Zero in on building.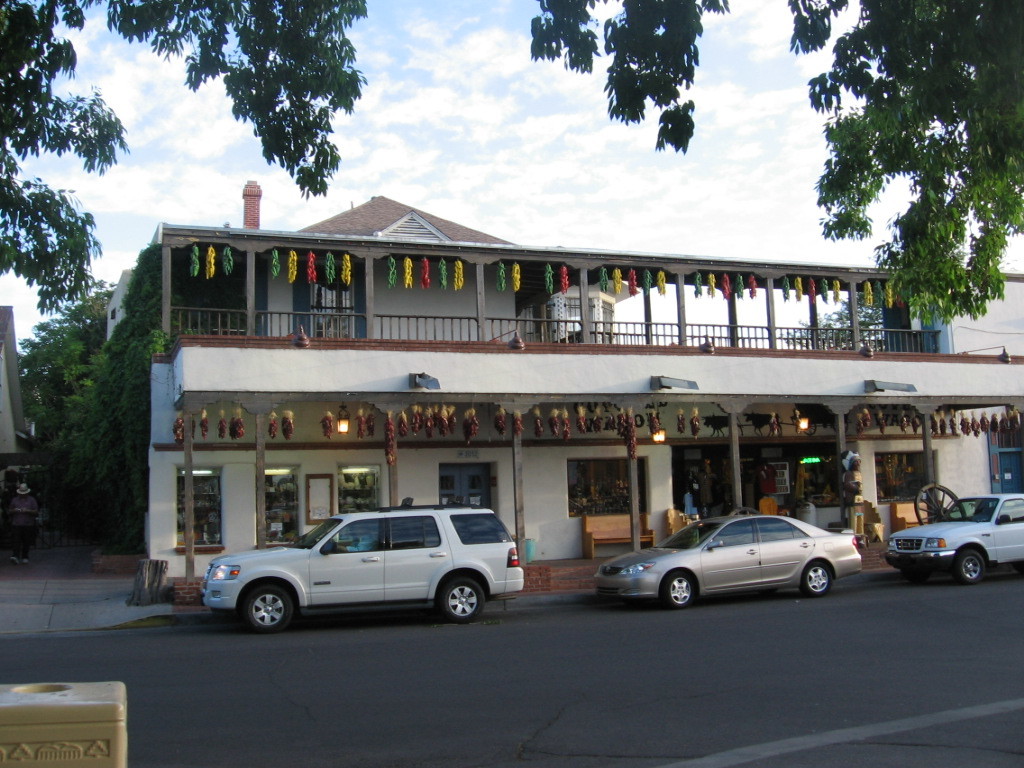
Zeroed in: 104,179,1023,591.
